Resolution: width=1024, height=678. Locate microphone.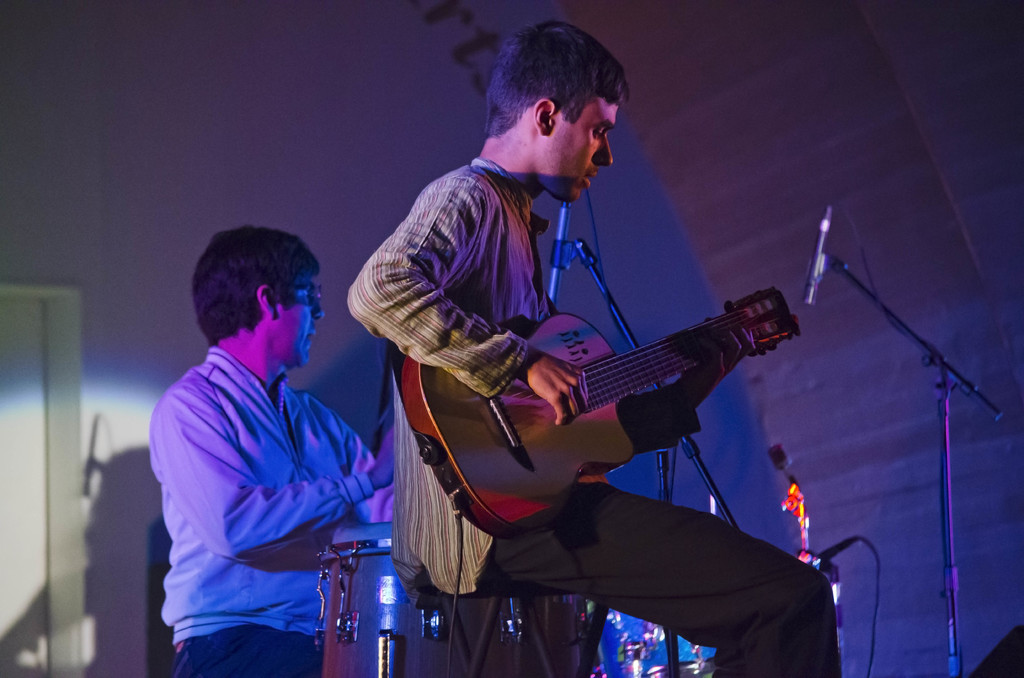
select_region(544, 204, 566, 312).
